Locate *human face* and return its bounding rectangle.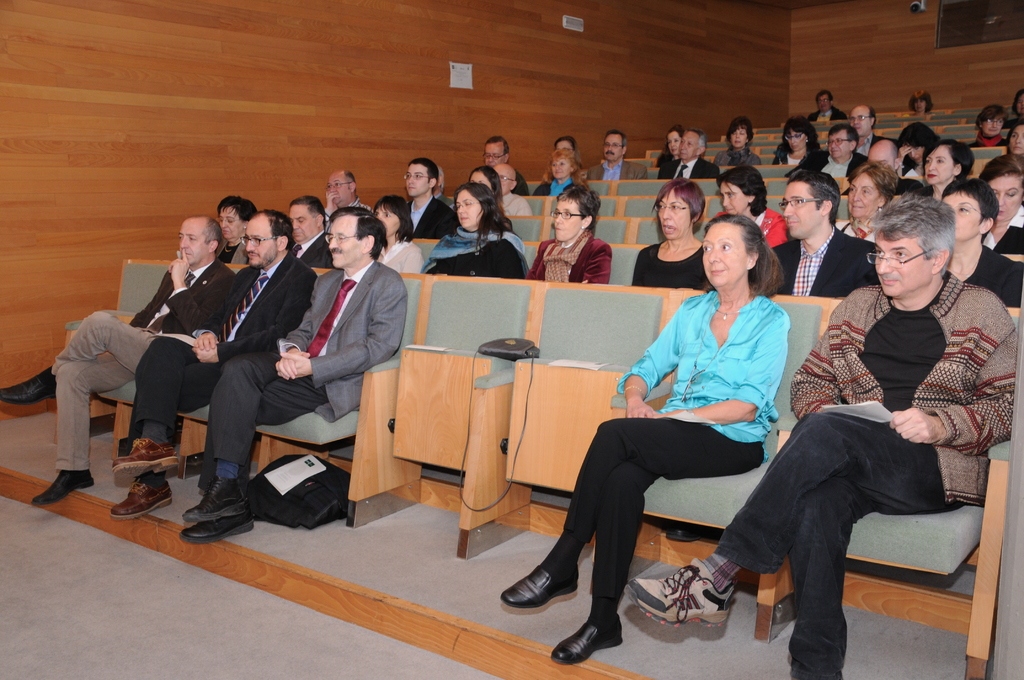
select_region(659, 191, 692, 239).
